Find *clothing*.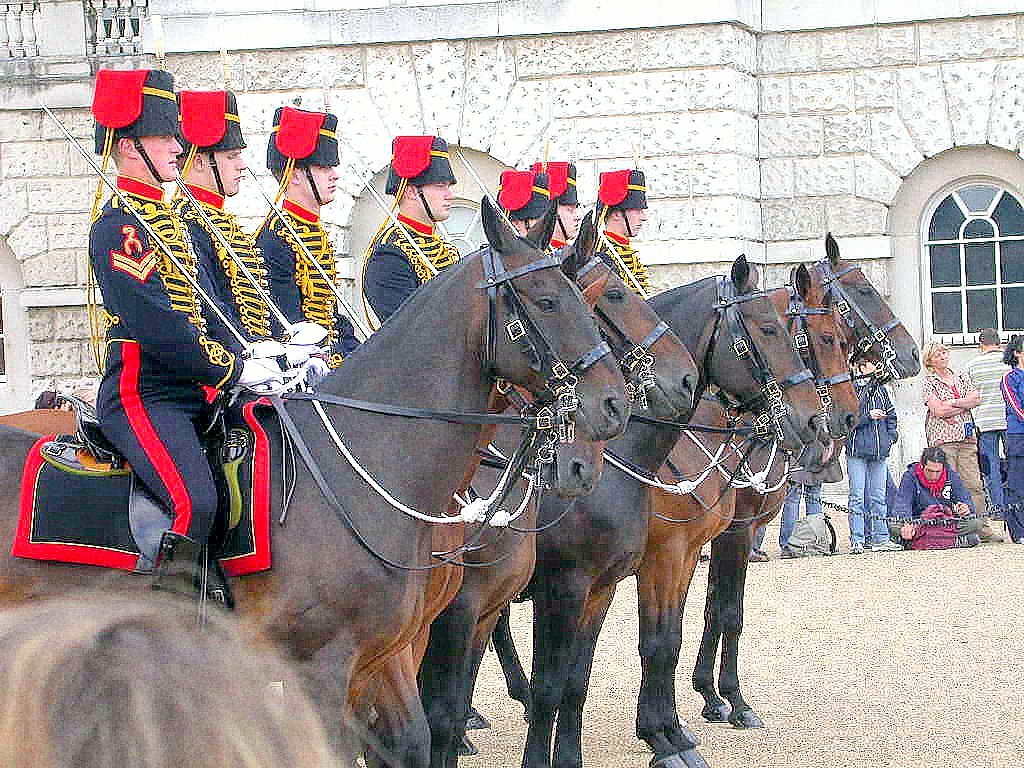
select_region(896, 468, 970, 538).
